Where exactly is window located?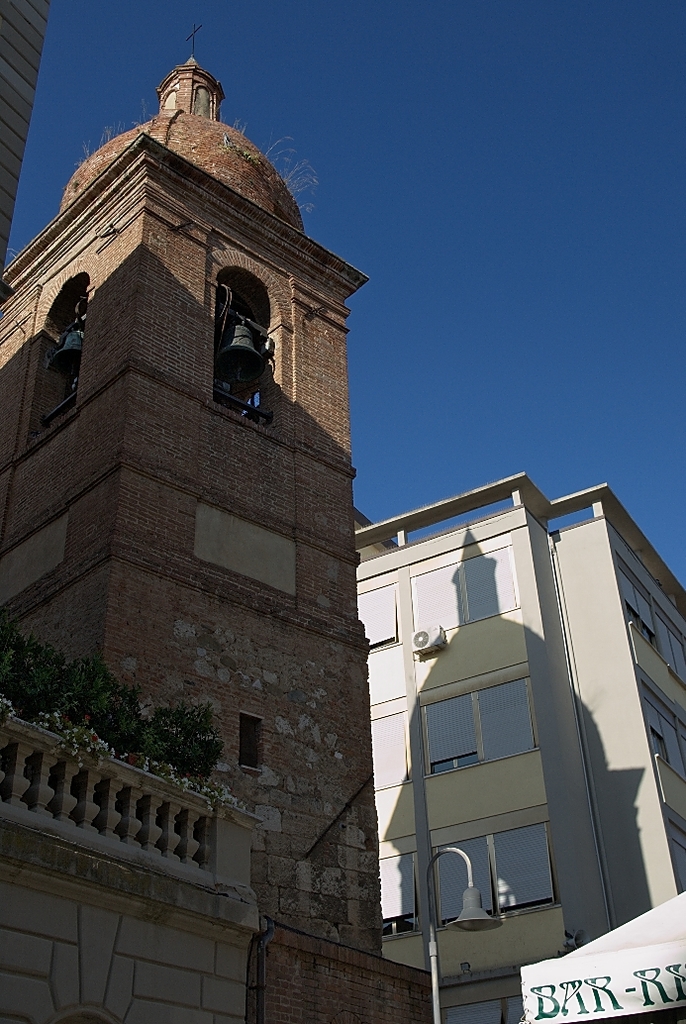
Its bounding box is [417, 675, 534, 779].
